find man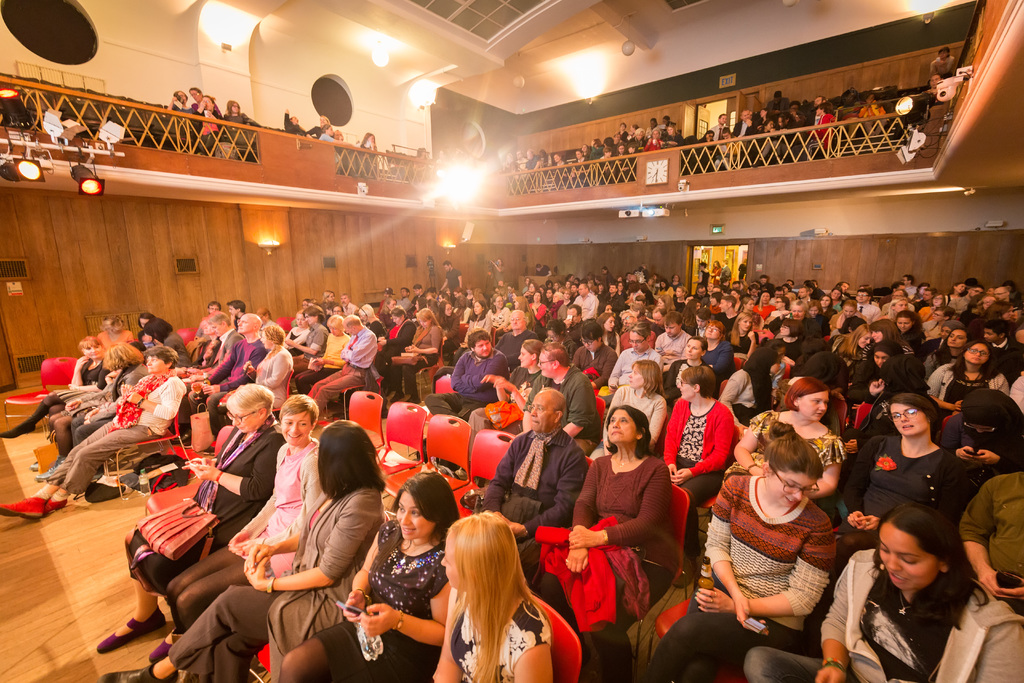
select_region(655, 312, 692, 362)
